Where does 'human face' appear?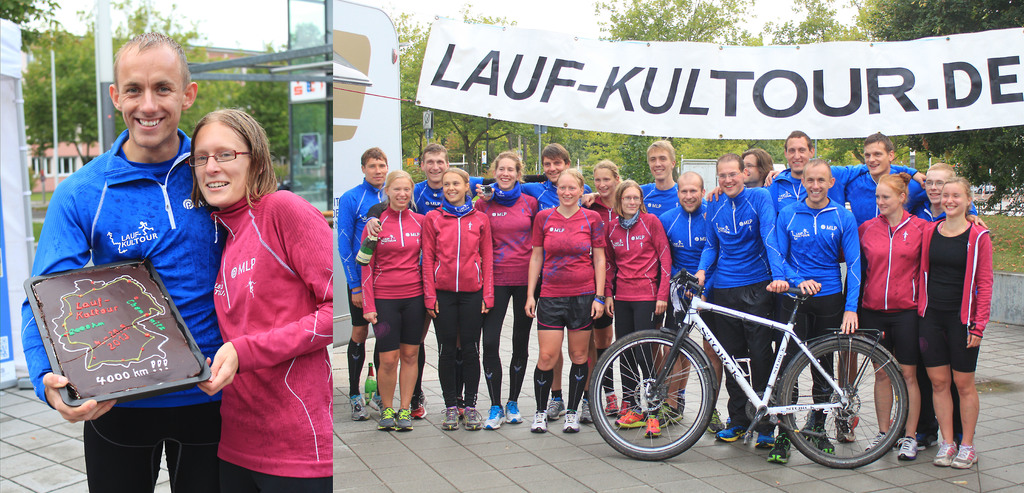
Appears at detection(649, 150, 671, 179).
